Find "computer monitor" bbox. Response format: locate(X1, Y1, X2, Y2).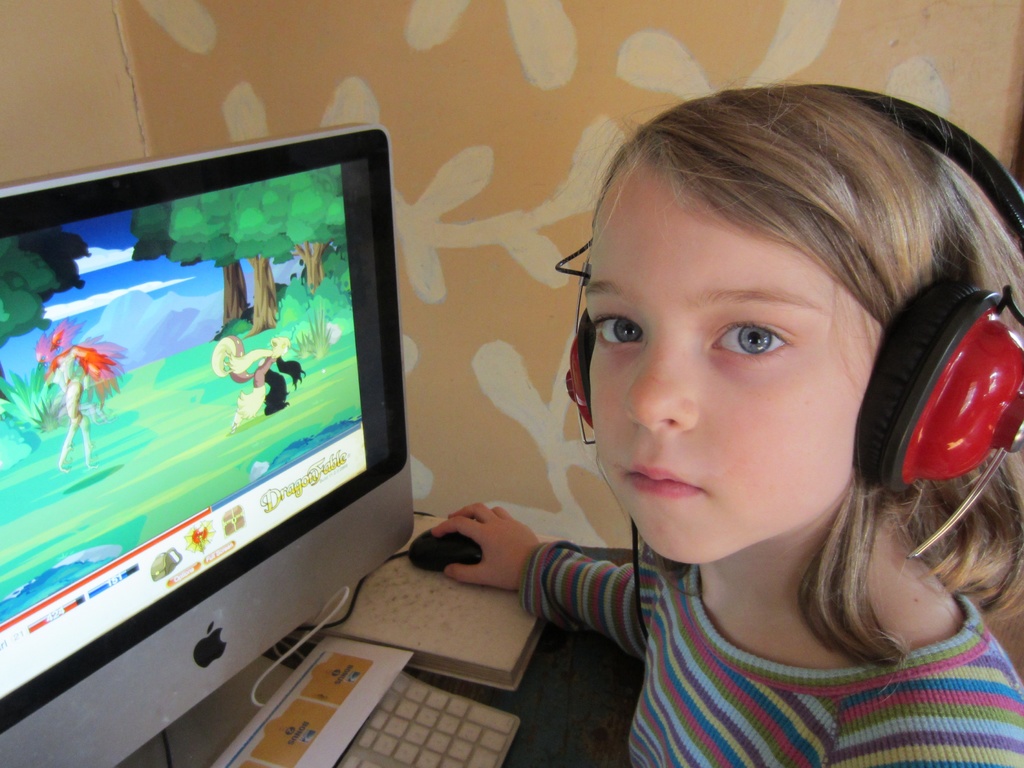
locate(0, 106, 425, 740).
